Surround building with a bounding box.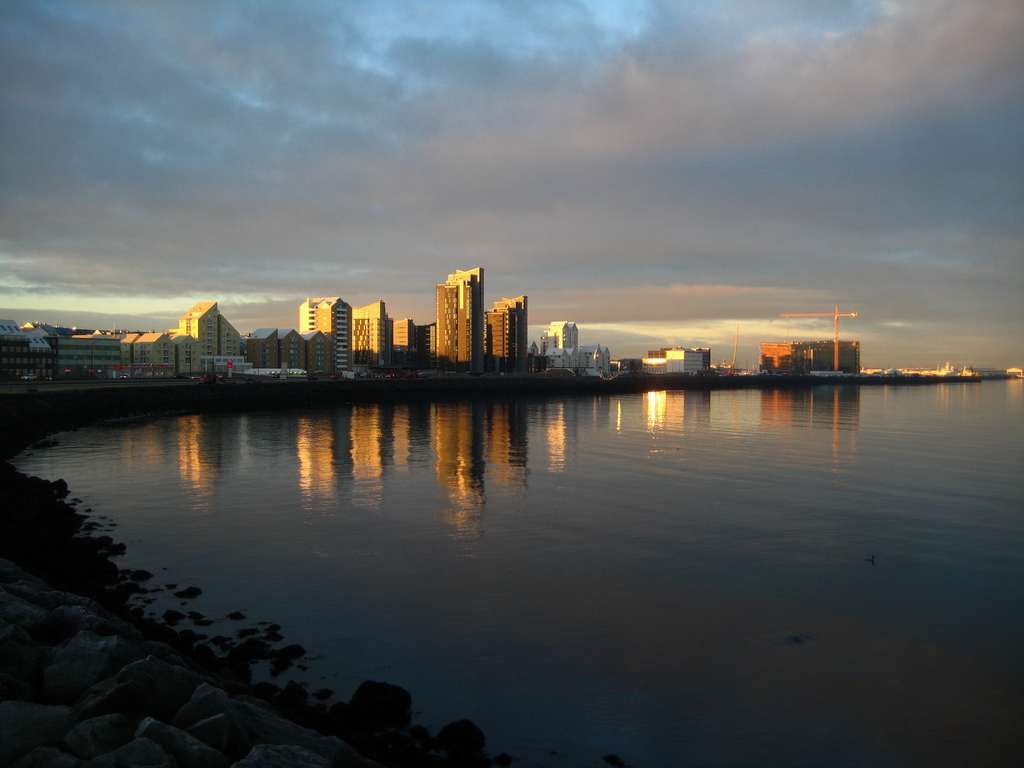
(488, 296, 531, 363).
